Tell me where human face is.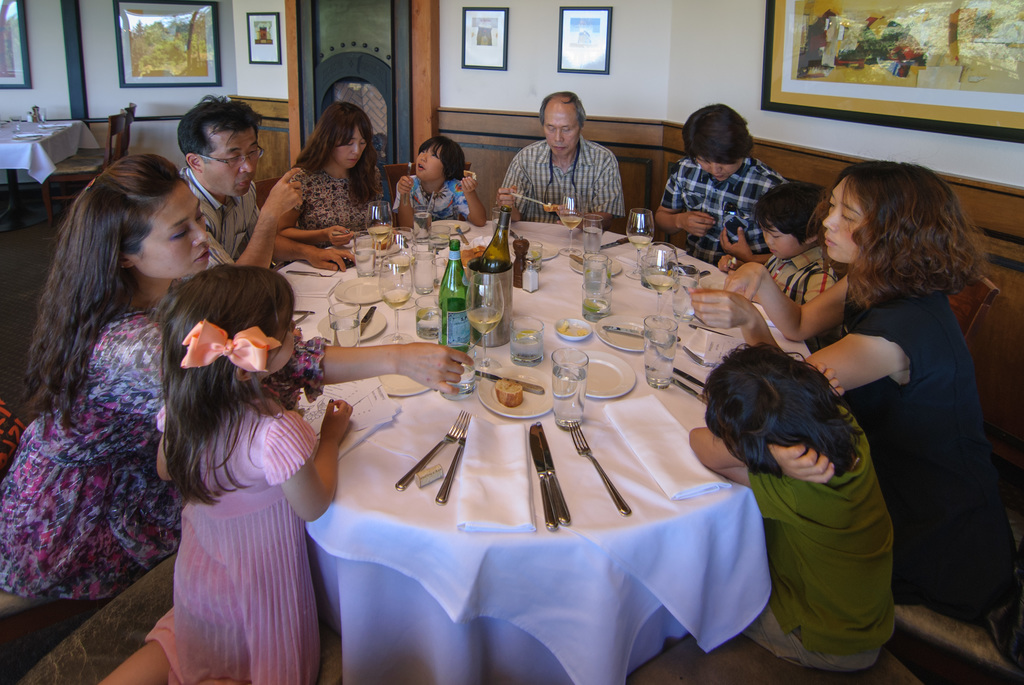
human face is at (x1=134, y1=176, x2=210, y2=277).
